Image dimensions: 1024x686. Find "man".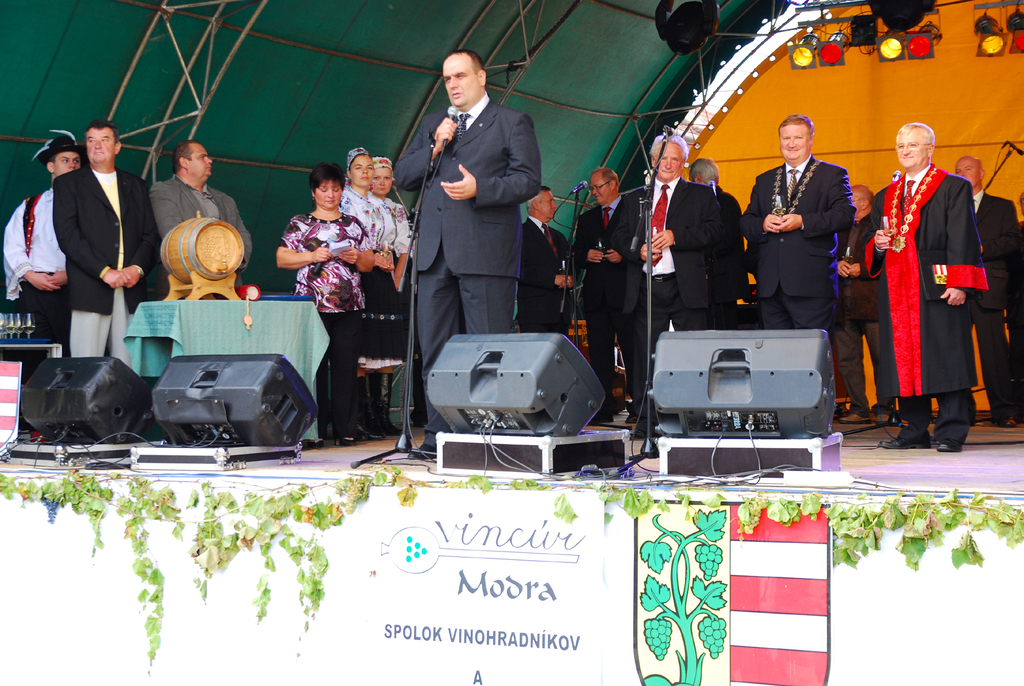
[513, 182, 582, 332].
